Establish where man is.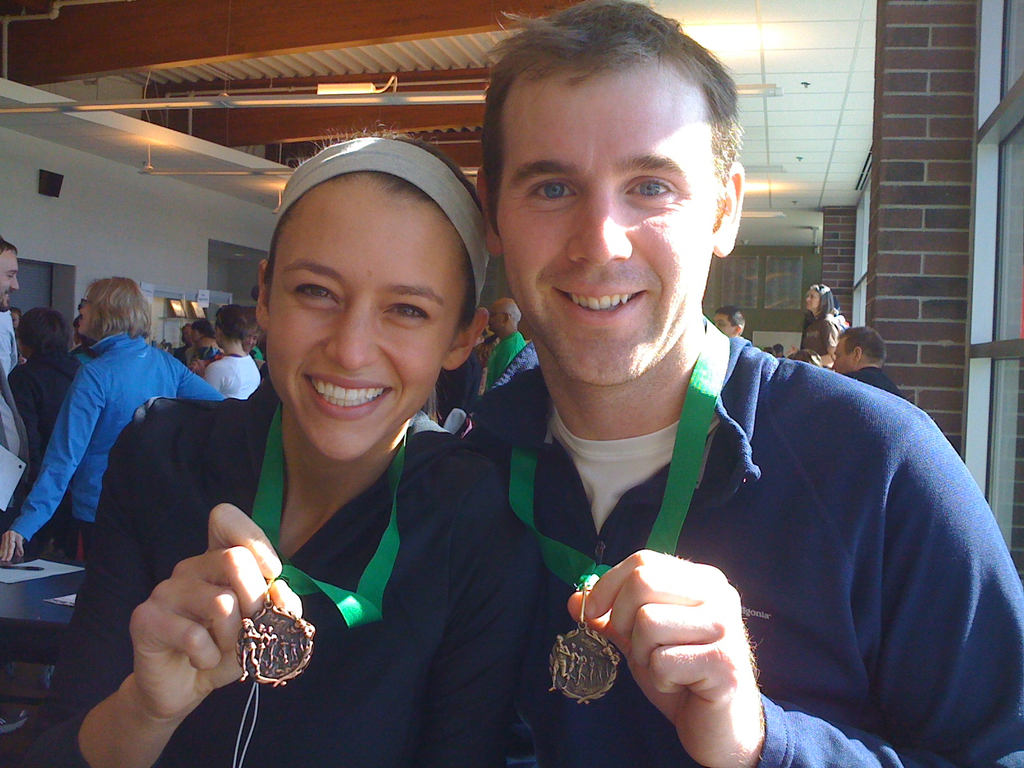
Established at BBox(830, 319, 903, 406).
